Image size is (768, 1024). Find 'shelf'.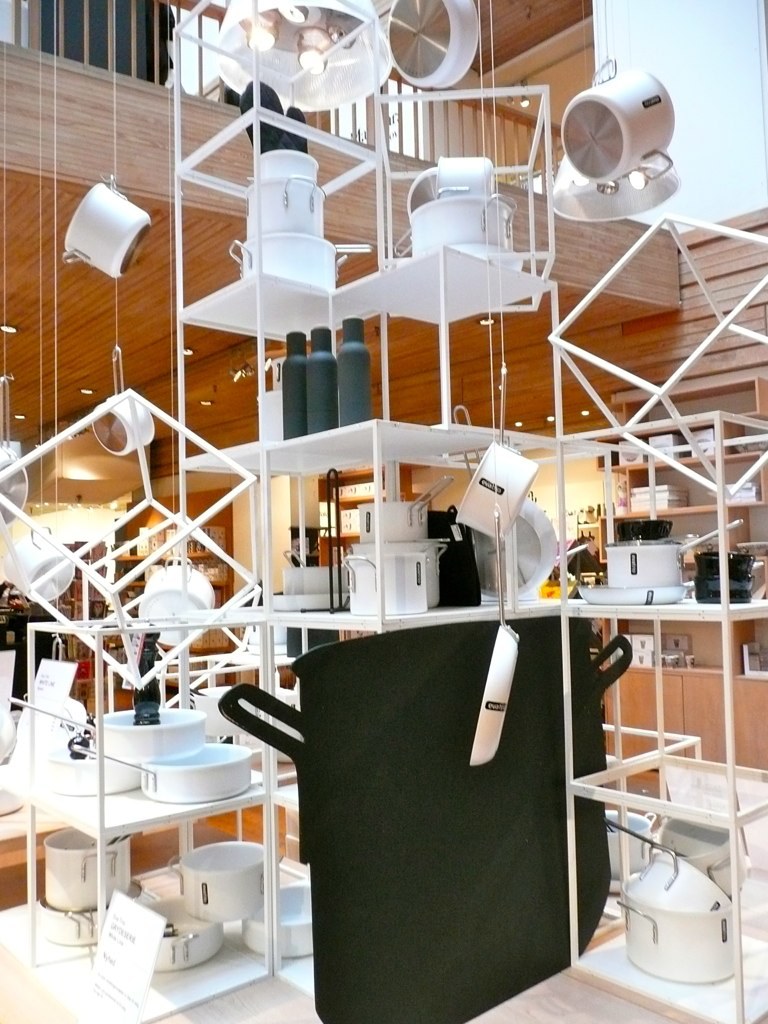
x1=594, y1=441, x2=750, y2=500.
